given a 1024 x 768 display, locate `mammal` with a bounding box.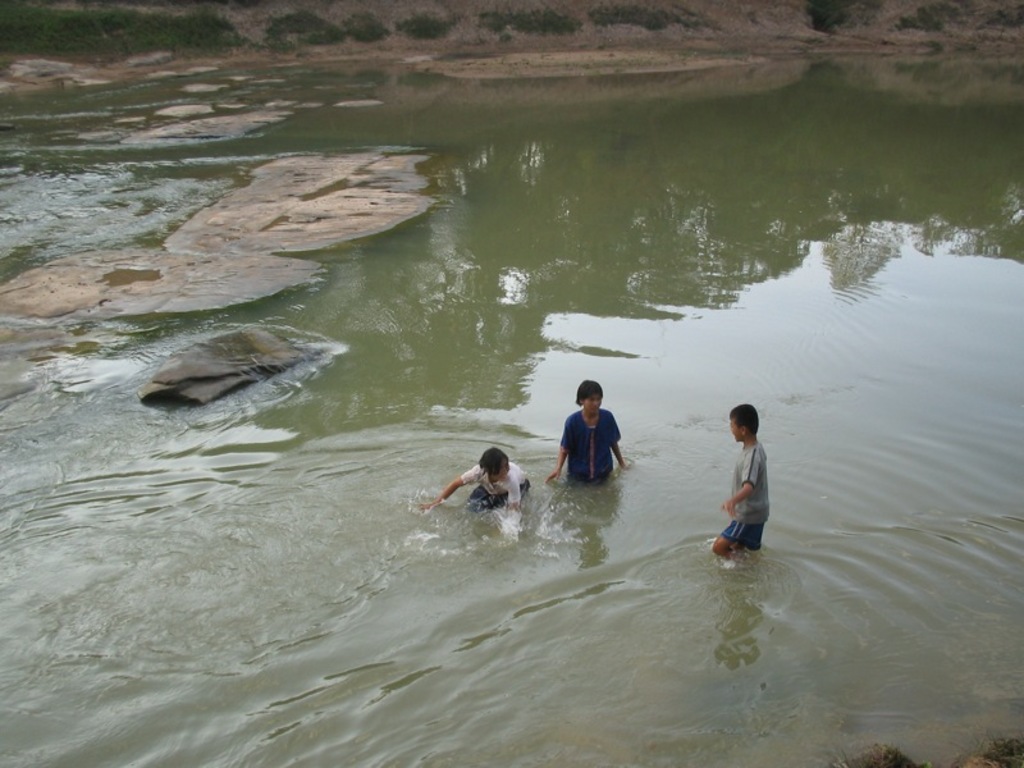
Located: select_region(712, 404, 773, 553).
